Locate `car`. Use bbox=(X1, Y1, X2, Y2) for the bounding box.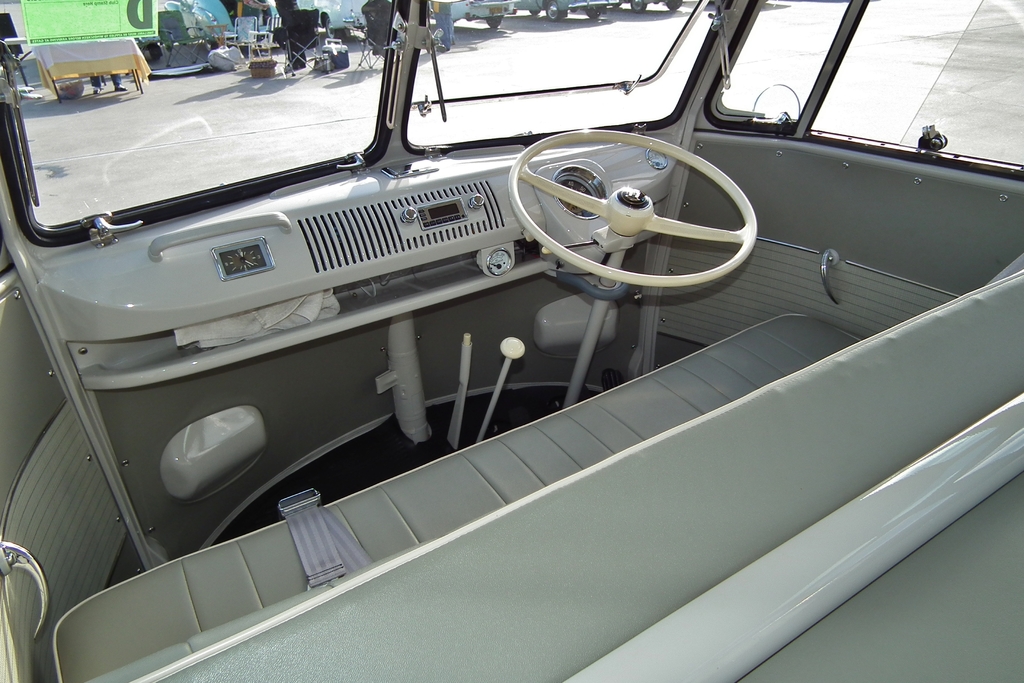
bbox=(514, 0, 608, 37).
